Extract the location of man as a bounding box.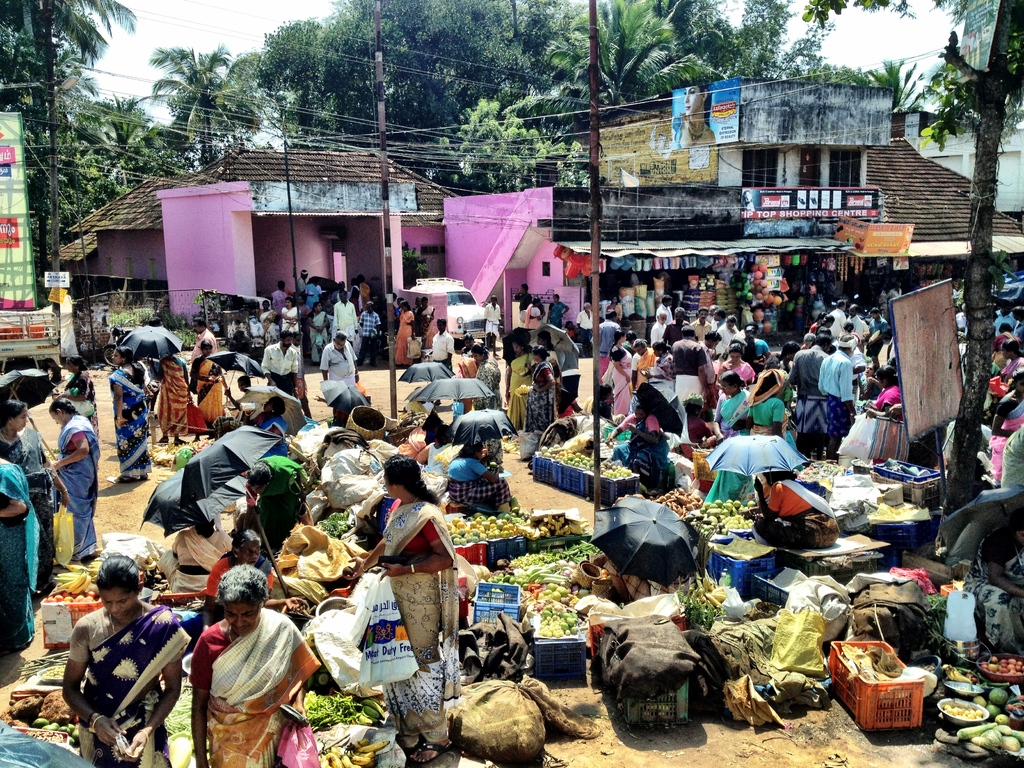
(819, 333, 856, 460).
